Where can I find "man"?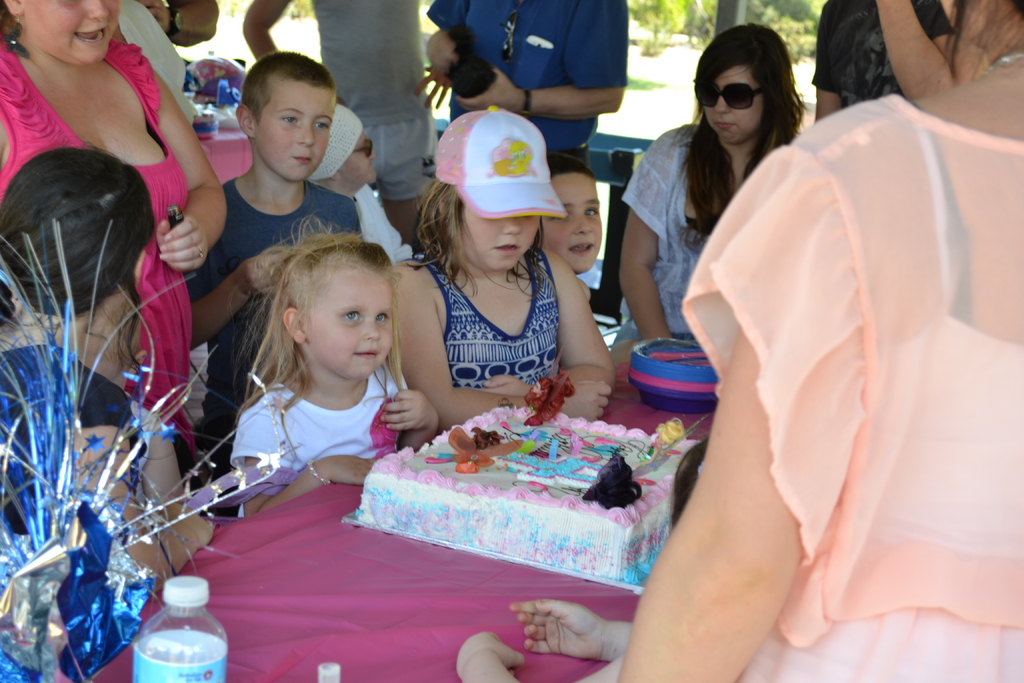
You can find it at {"x1": 812, "y1": 0, "x2": 956, "y2": 131}.
